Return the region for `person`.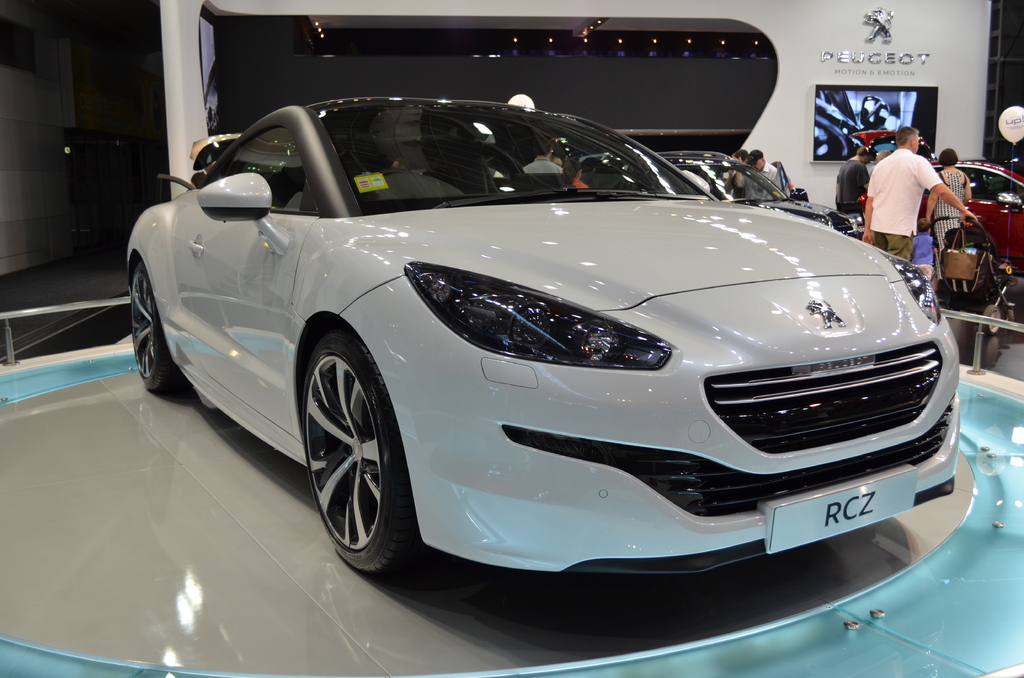
box=[838, 145, 877, 216].
